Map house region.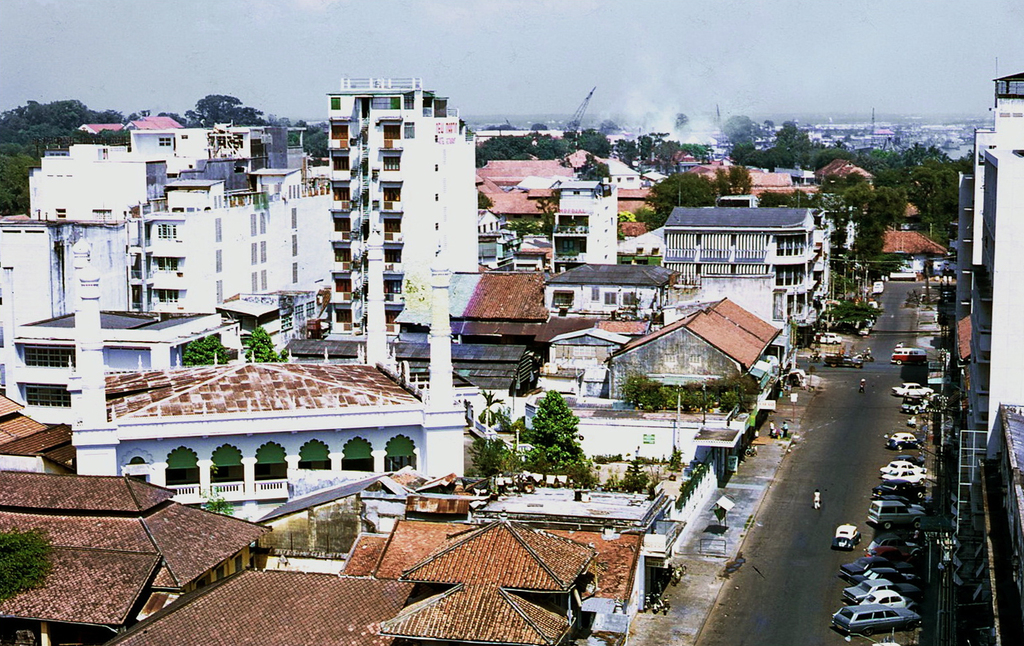
Mapped to [370, 524, 593, 645].
